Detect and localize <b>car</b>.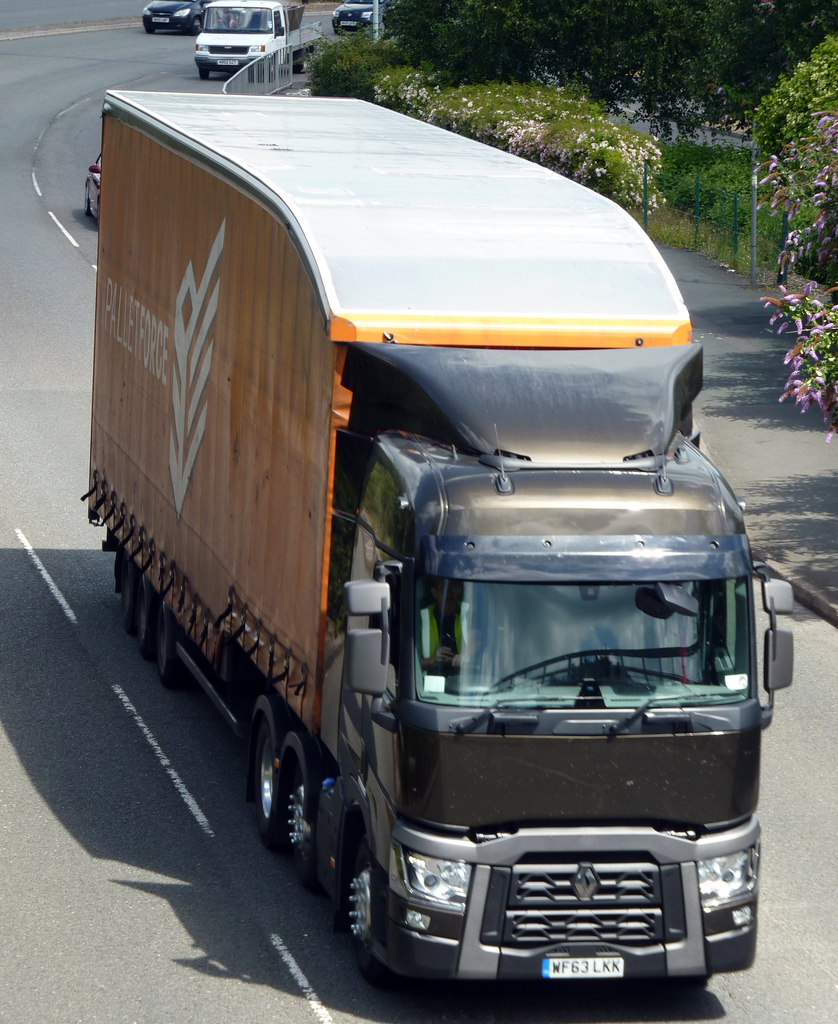
Localized at x1=86, y1=152, x2=100, y2=221.
